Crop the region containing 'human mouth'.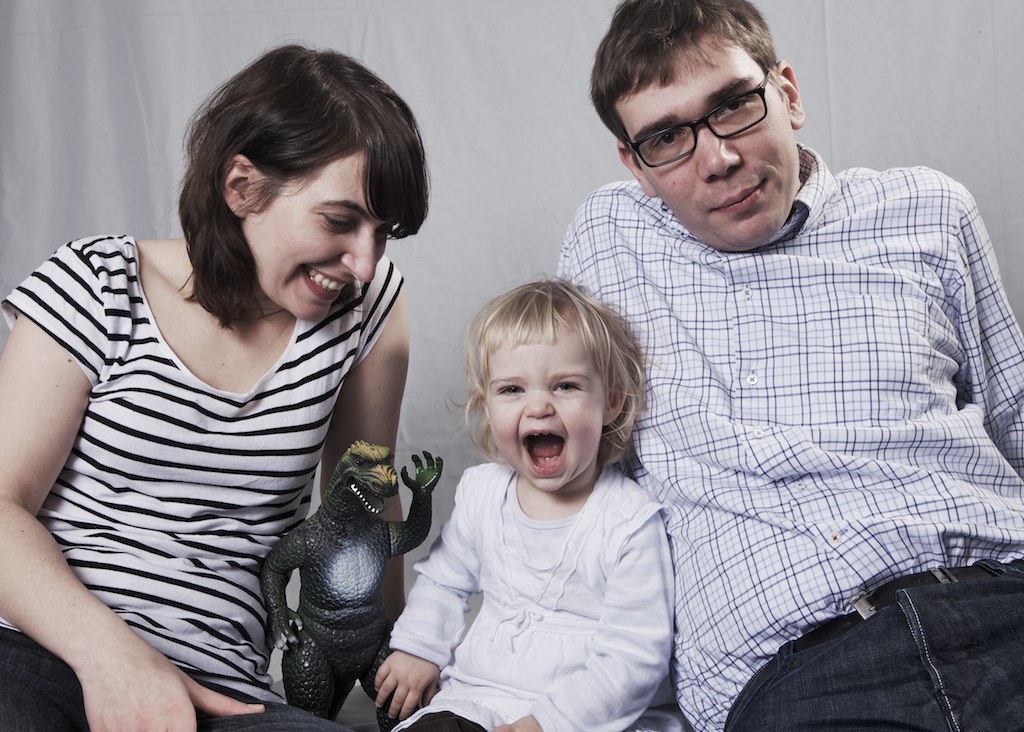
Crop region: (306,268,349,296).
